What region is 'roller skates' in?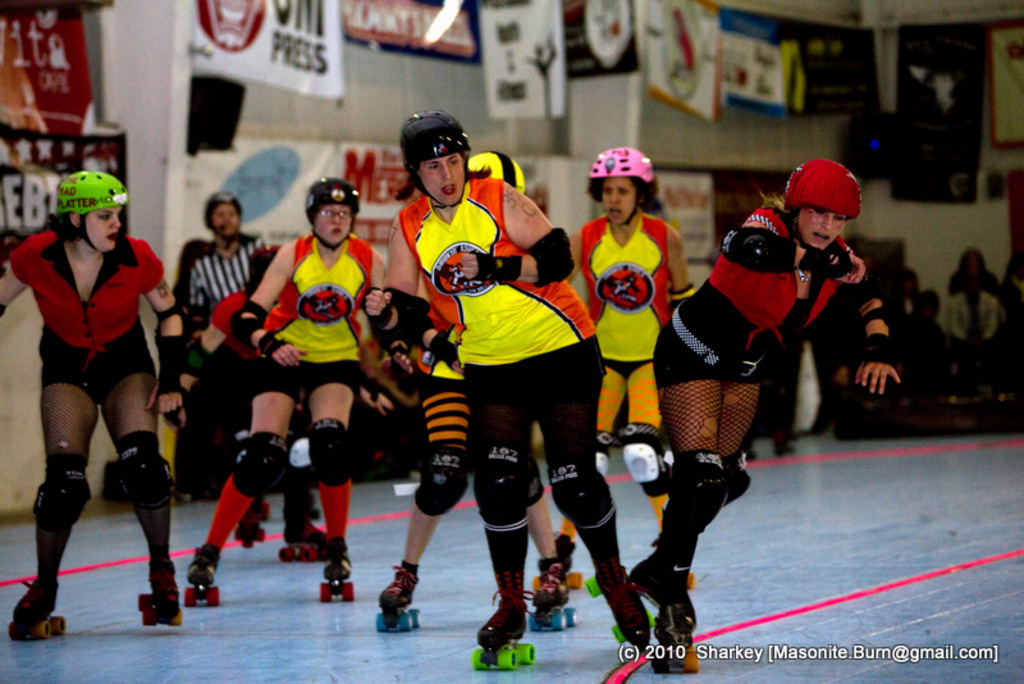
box=[623, 552, 700, 671].
